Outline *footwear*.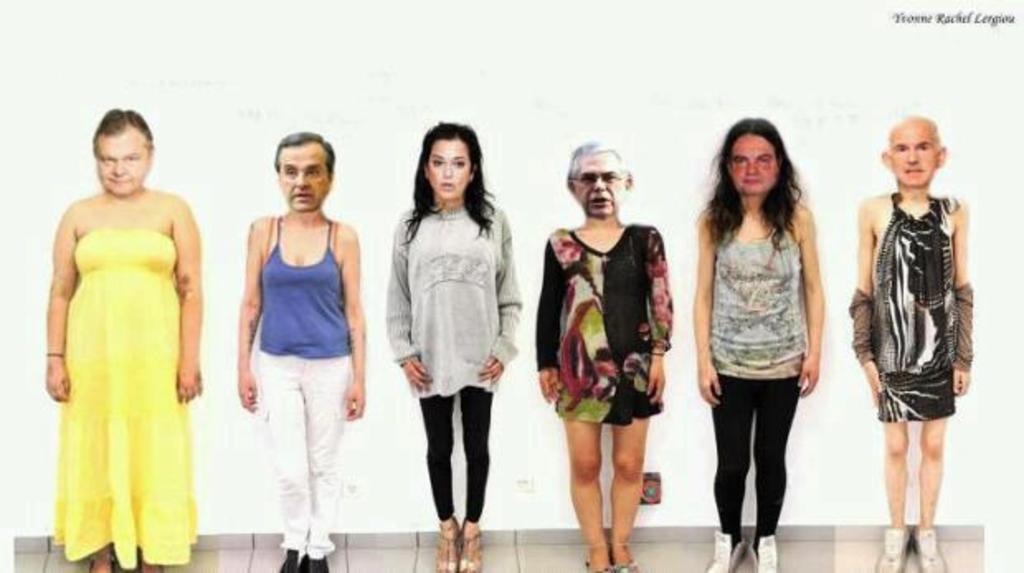
Outline: {"x1": 276, "y1": 540, "x2": 299, "y2": 571}.
